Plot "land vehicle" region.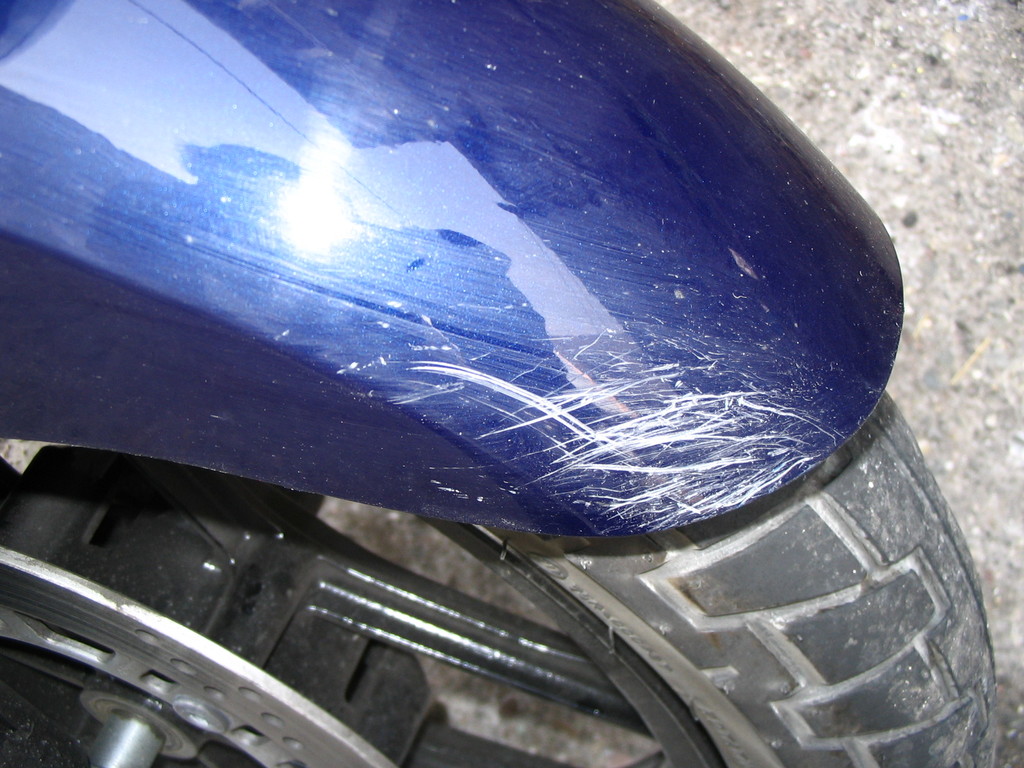
Plotted at 47,9,1023,767.
